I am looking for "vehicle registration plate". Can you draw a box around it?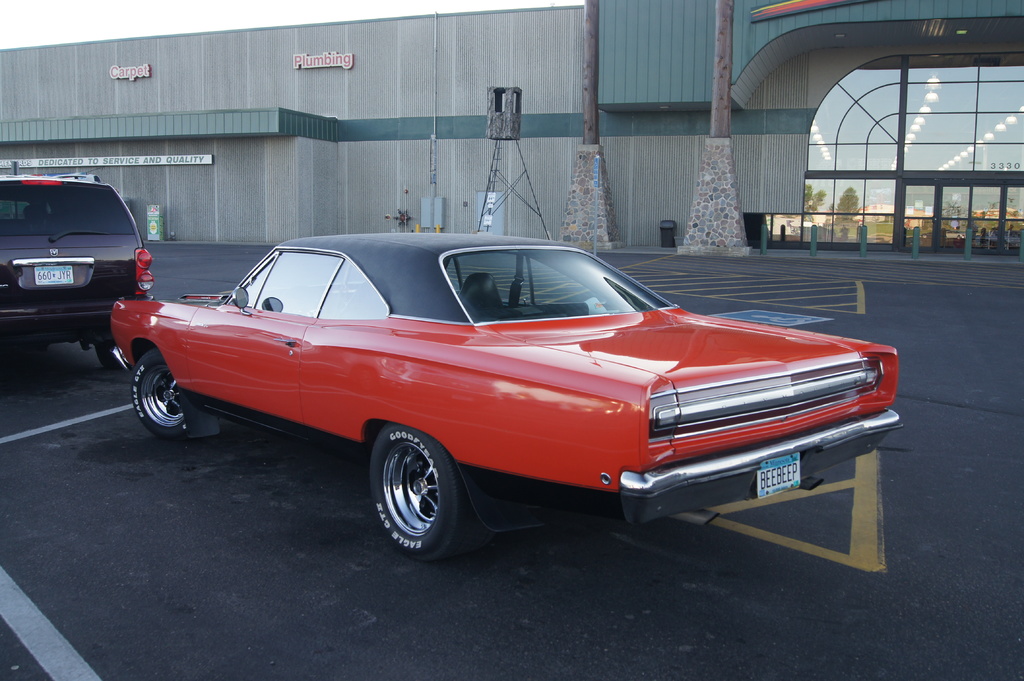
Sure, the bounding box is 31, 259, 70, 285.
